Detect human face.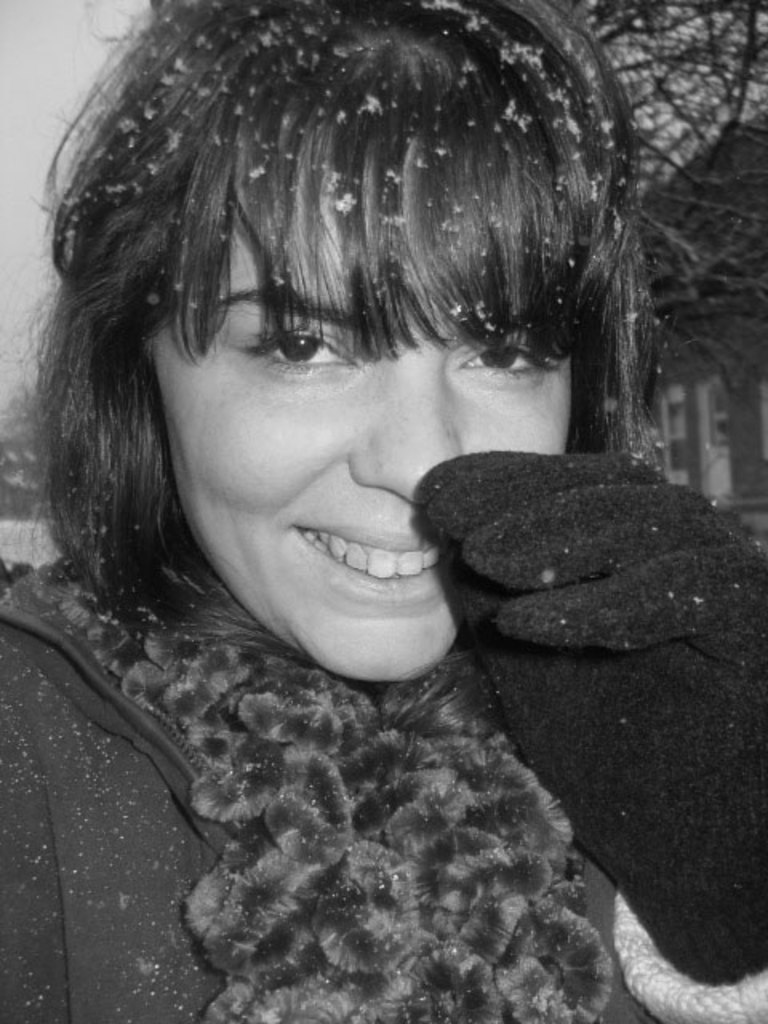
Detected at bbox=[155, 155, 574, 686].
